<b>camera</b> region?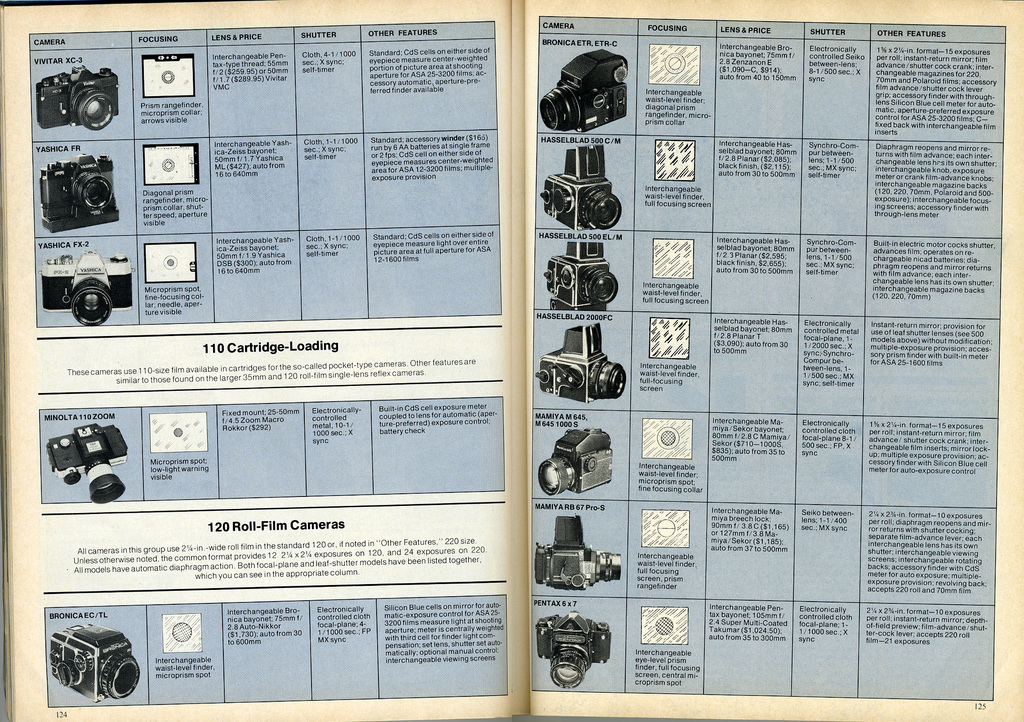
bbox=[543, 244, 616, 308]
